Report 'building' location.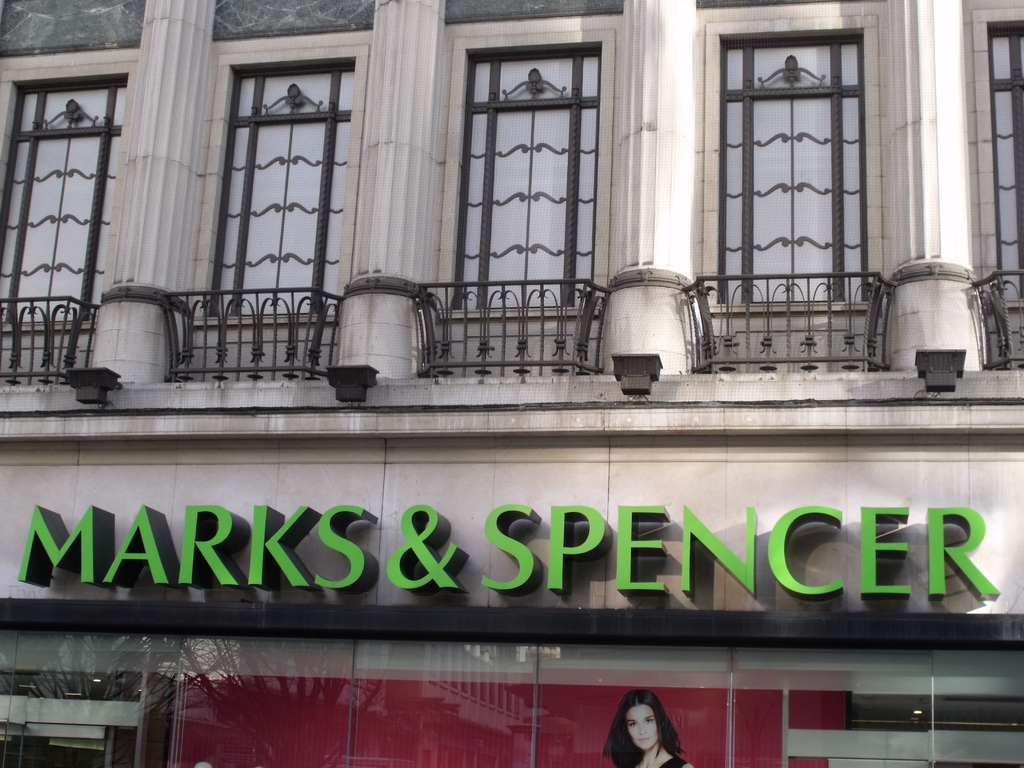
Report: {"left": 0, "top": 0, "right": 1022, "bottom": 767}.
